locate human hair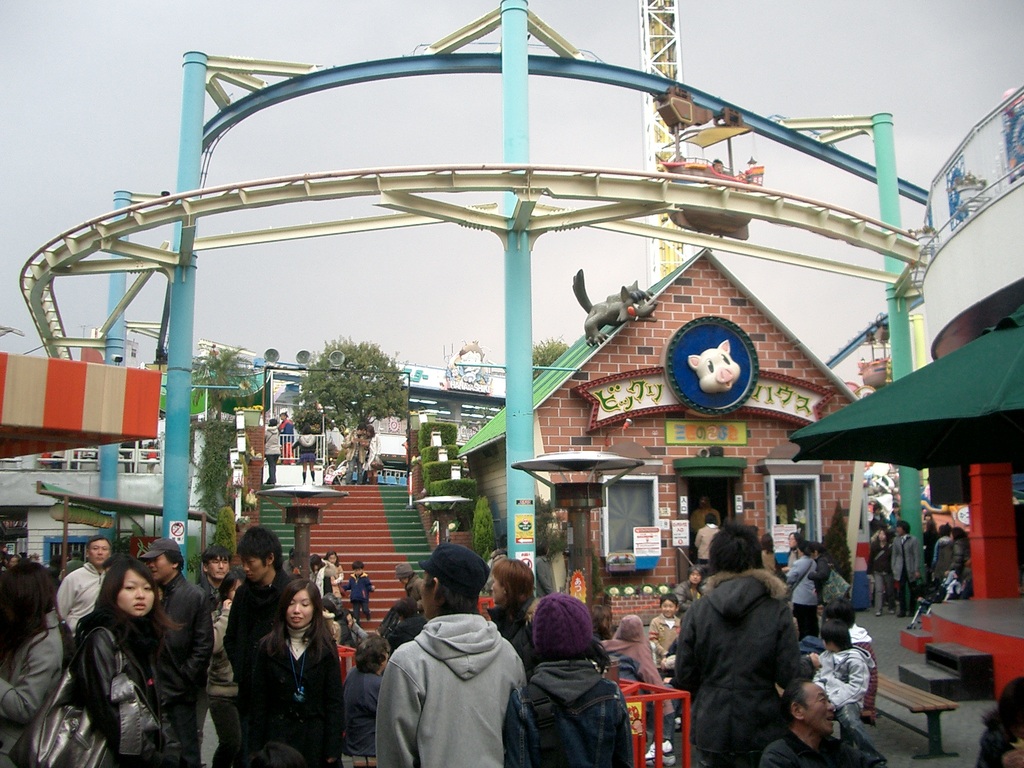
pyautogui.locateOnScreen(301, 426, 316, 438)
